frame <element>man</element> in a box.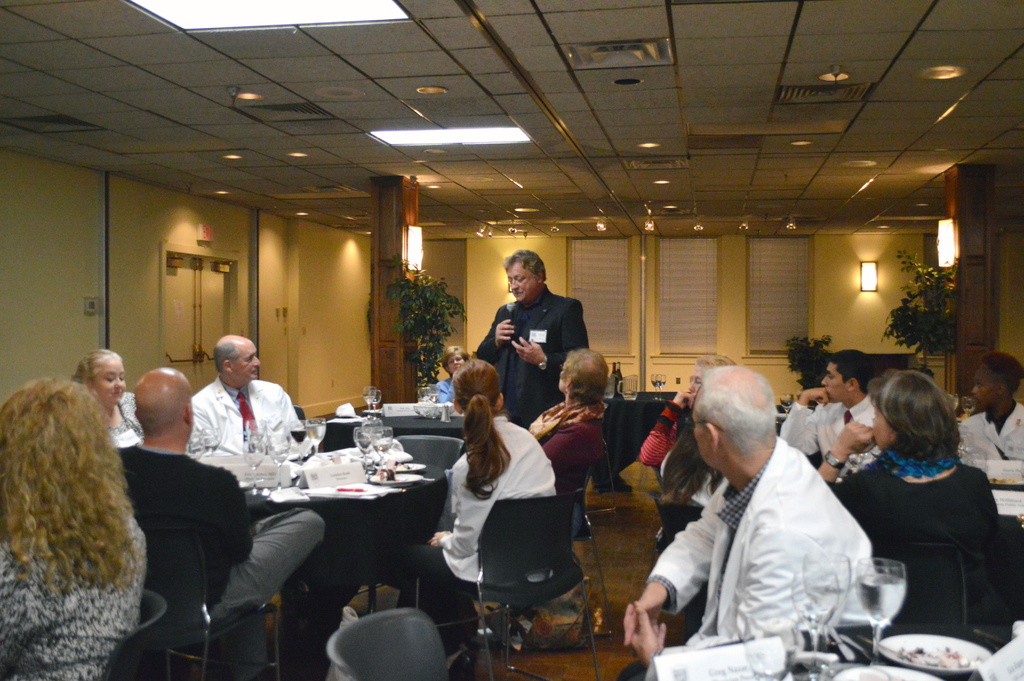
[x1=115, y1=368, x2=326, y2=680].
